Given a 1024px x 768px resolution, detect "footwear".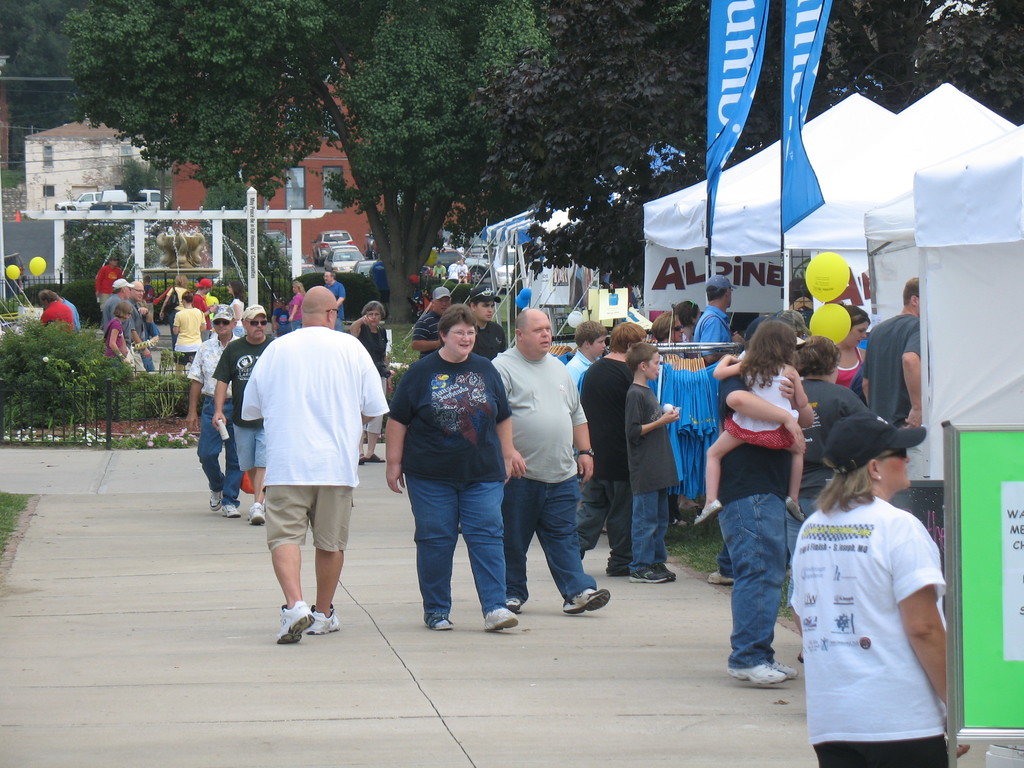
locate(604, 553, 629, 584).
